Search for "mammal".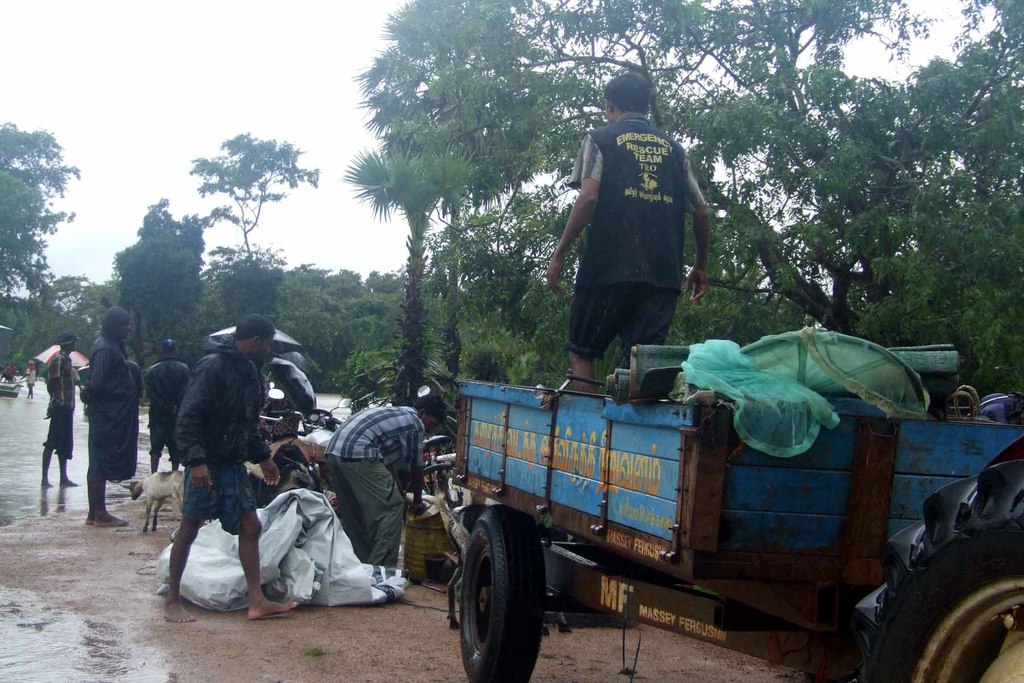
Found at [x1=74, y1=304, x2=141, y2=531].
